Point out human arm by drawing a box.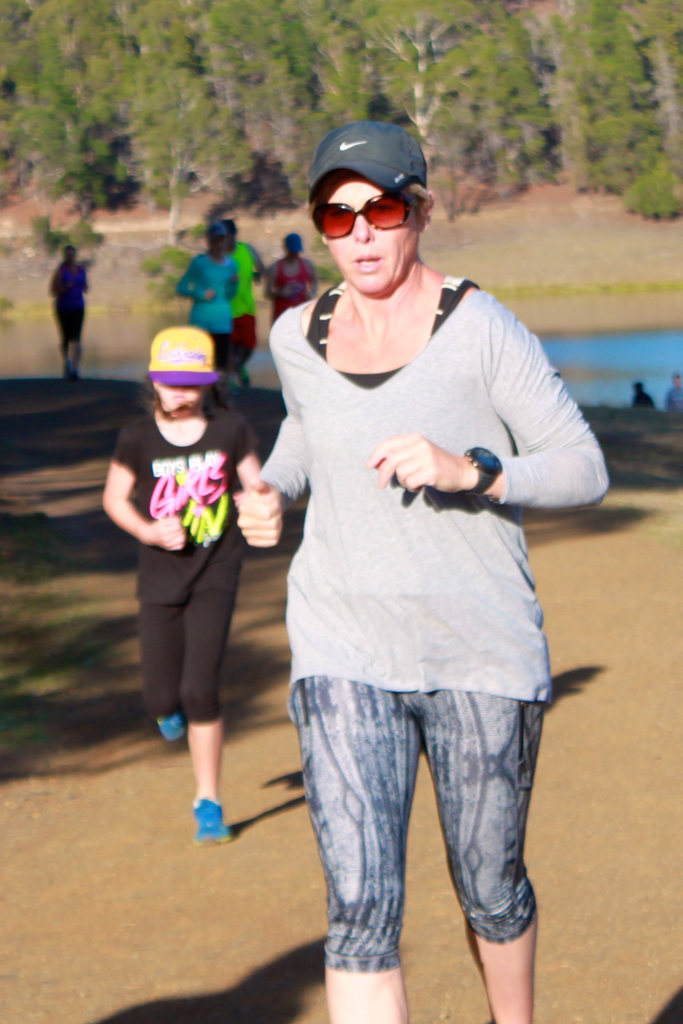
locate(226, 422, 269, 513).
